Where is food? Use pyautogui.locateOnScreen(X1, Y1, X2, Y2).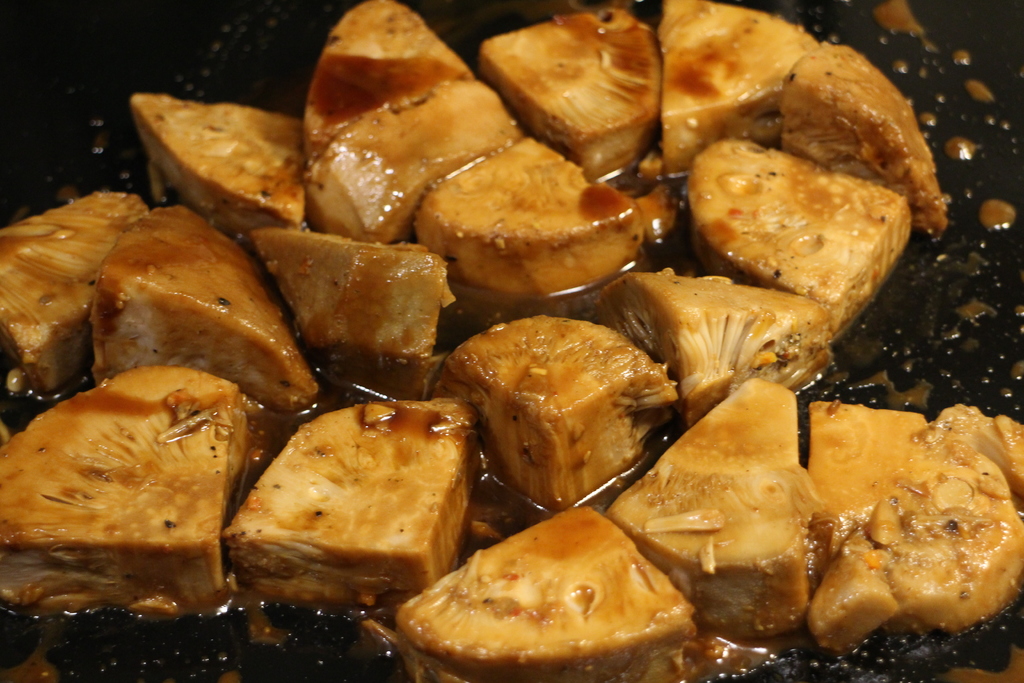
pyautogui.locateOnScreen(609, 377, 826, 638).
